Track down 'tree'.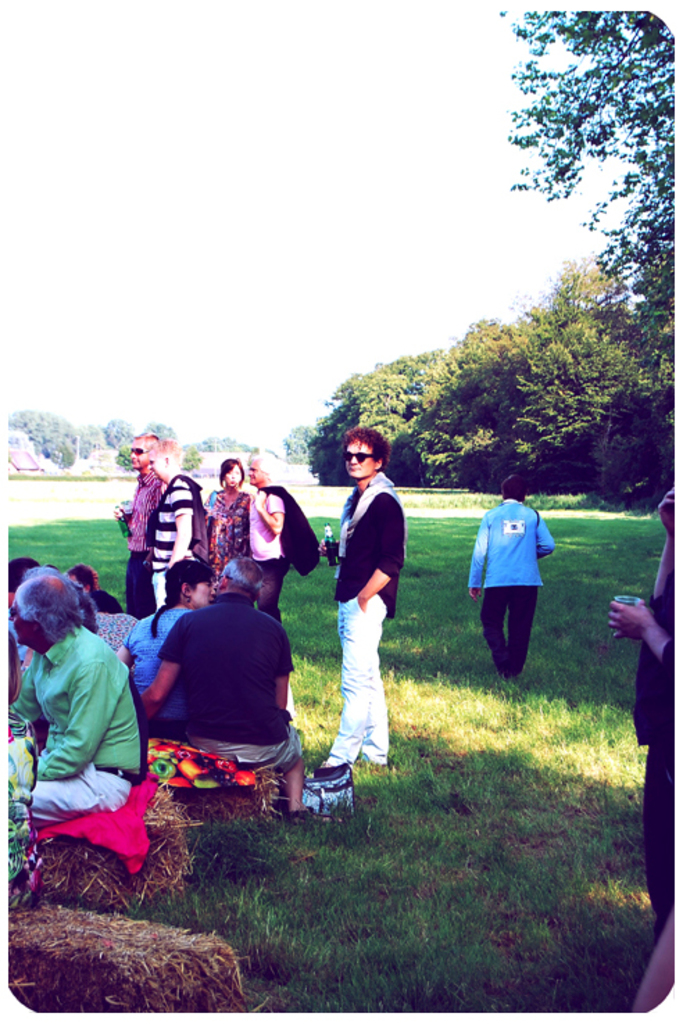
Tracked to <region>496, 0, 679, 304</region>.
